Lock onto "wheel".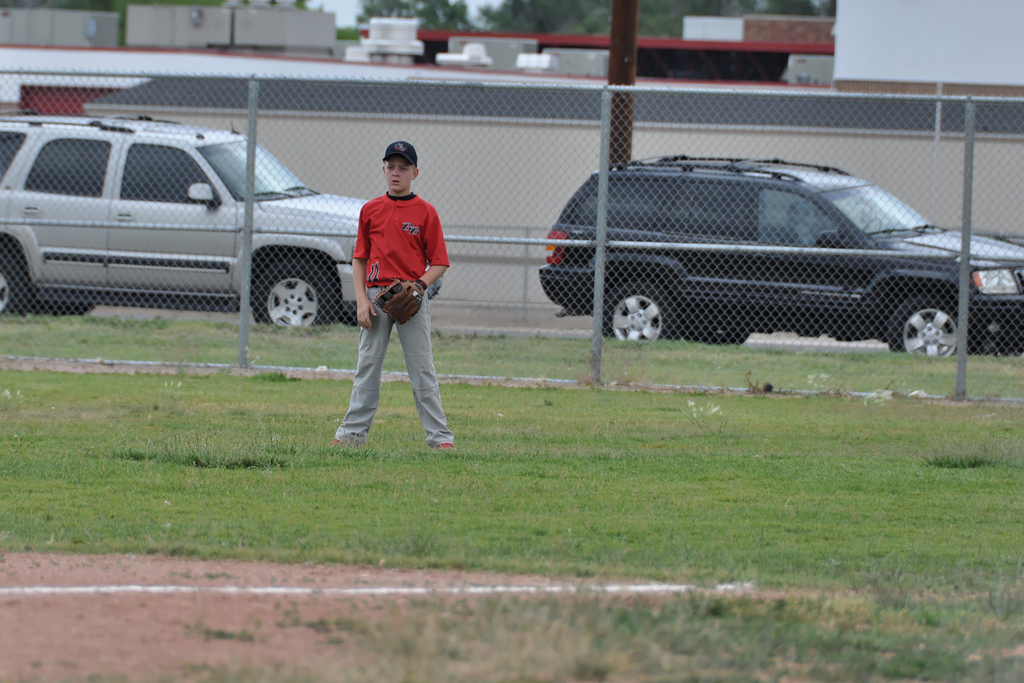
Locked: [684, 326, 751, 346].
